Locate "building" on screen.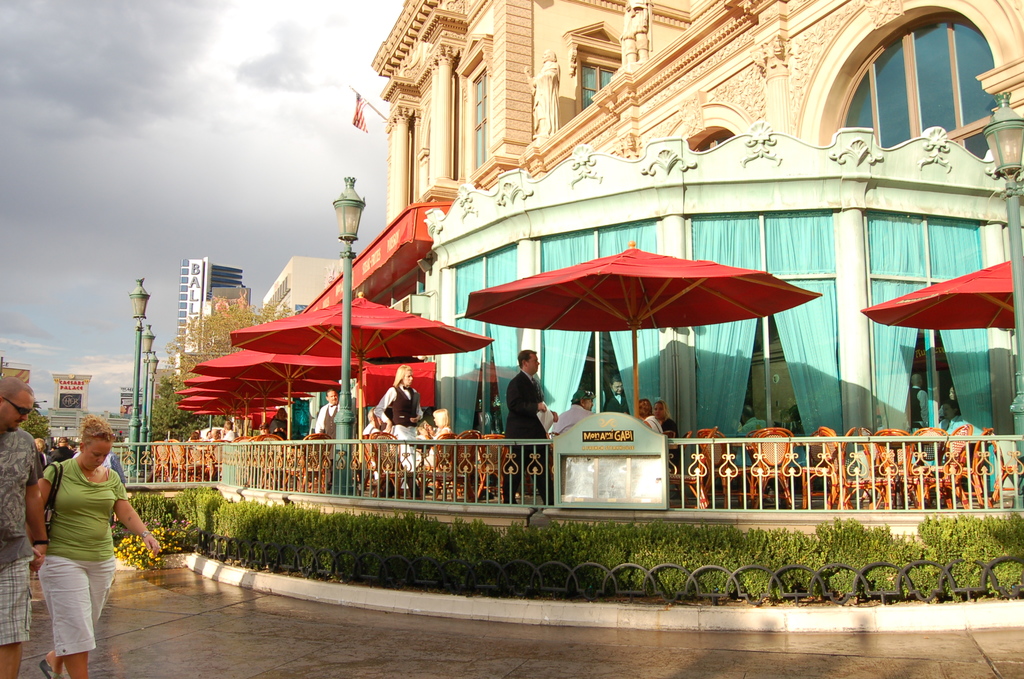
On screen at [181,256,248,329].
